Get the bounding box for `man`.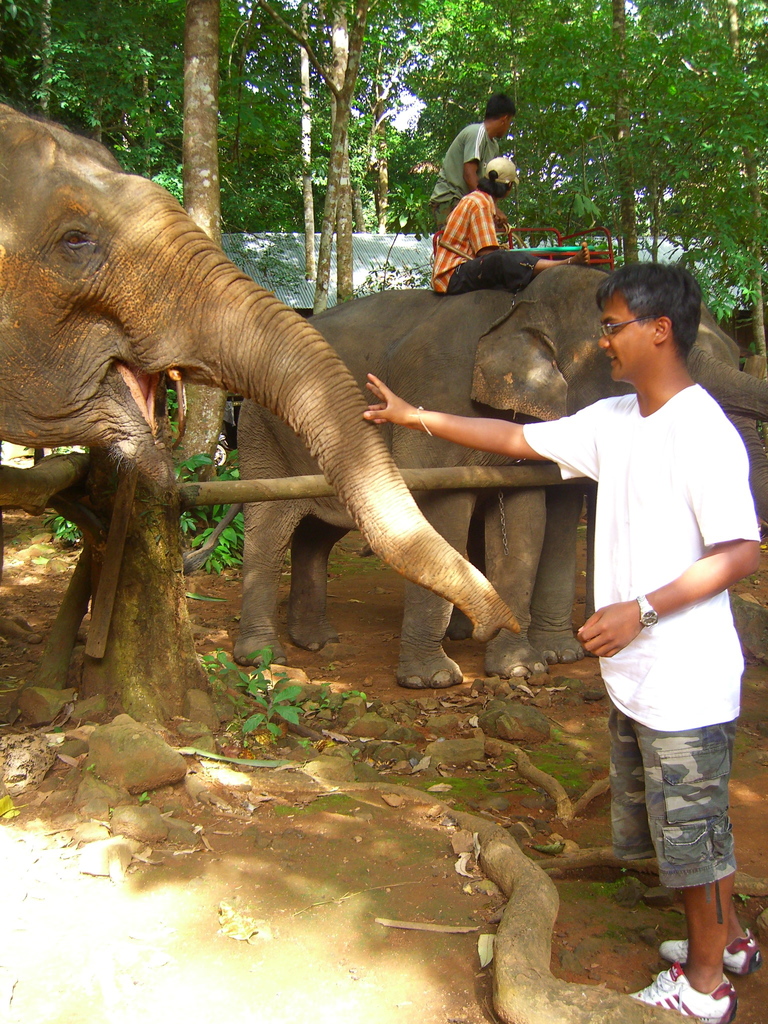
(429, 153, 594, 295).
